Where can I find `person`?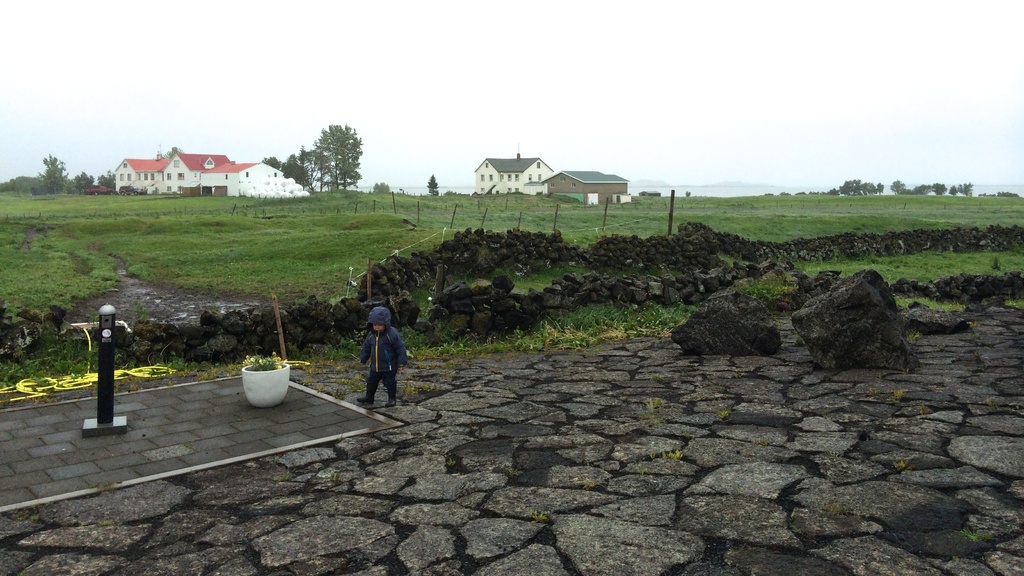
You can find it at region(360, 307, 406, 407).
